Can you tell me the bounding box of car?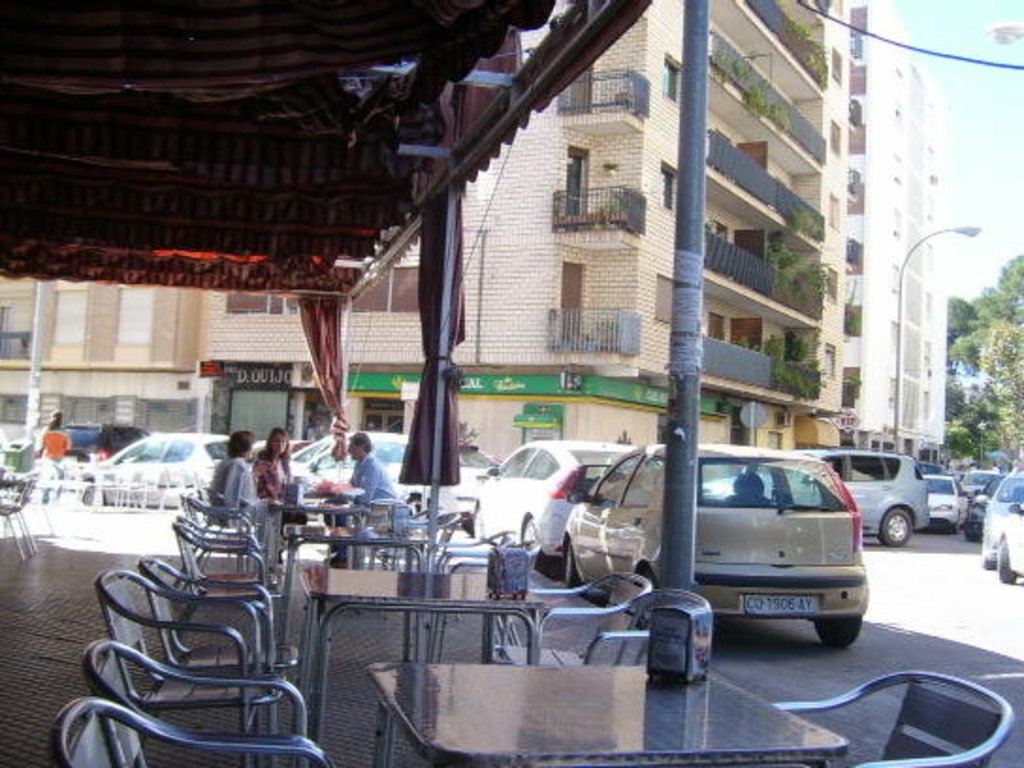
975, 469, 1022, 584.
